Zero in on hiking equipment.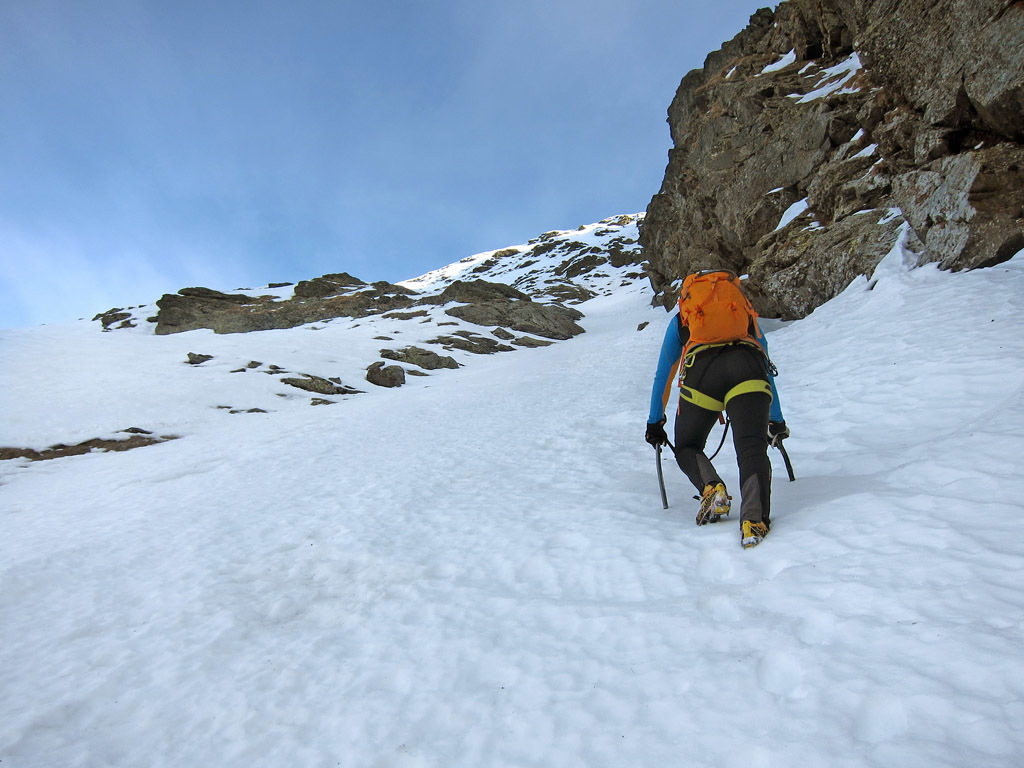
Zeroed in: bbox(667, 341, 777, 450).
